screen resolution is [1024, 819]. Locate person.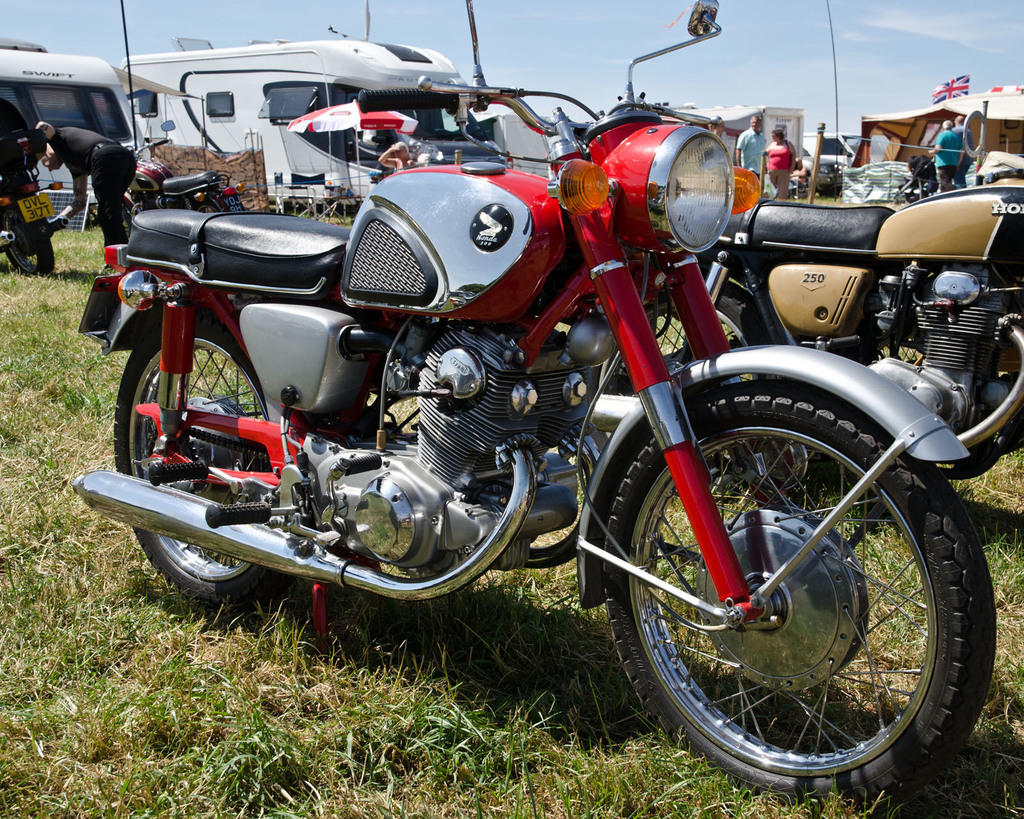
x1=928 y1=120 x2=965 y2=192.
